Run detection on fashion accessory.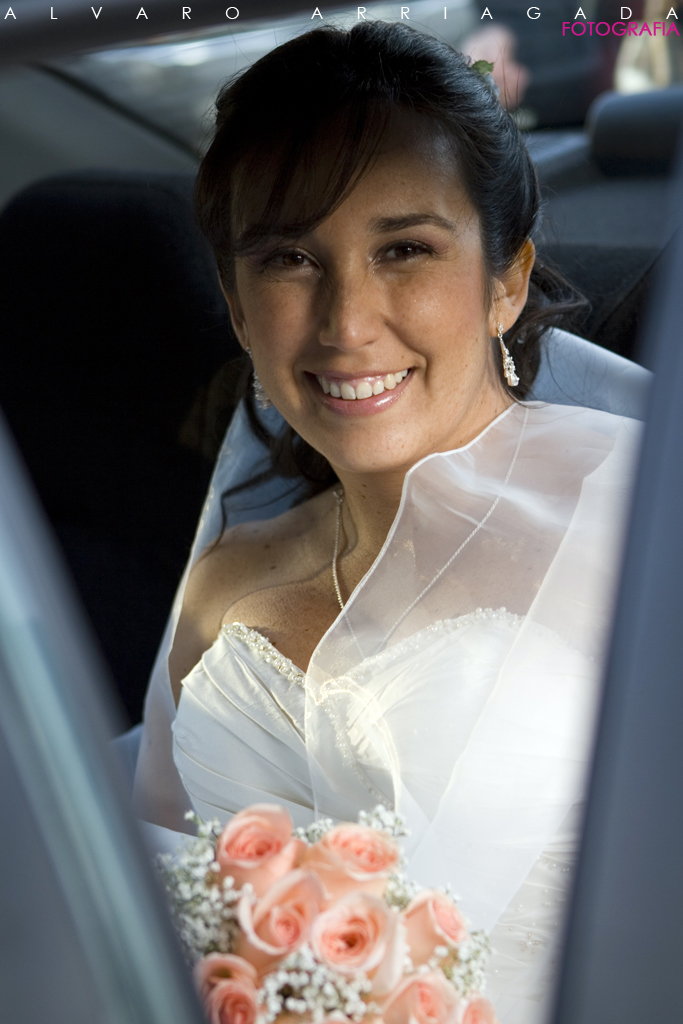
Result: box(331, 413, 522, 666).
